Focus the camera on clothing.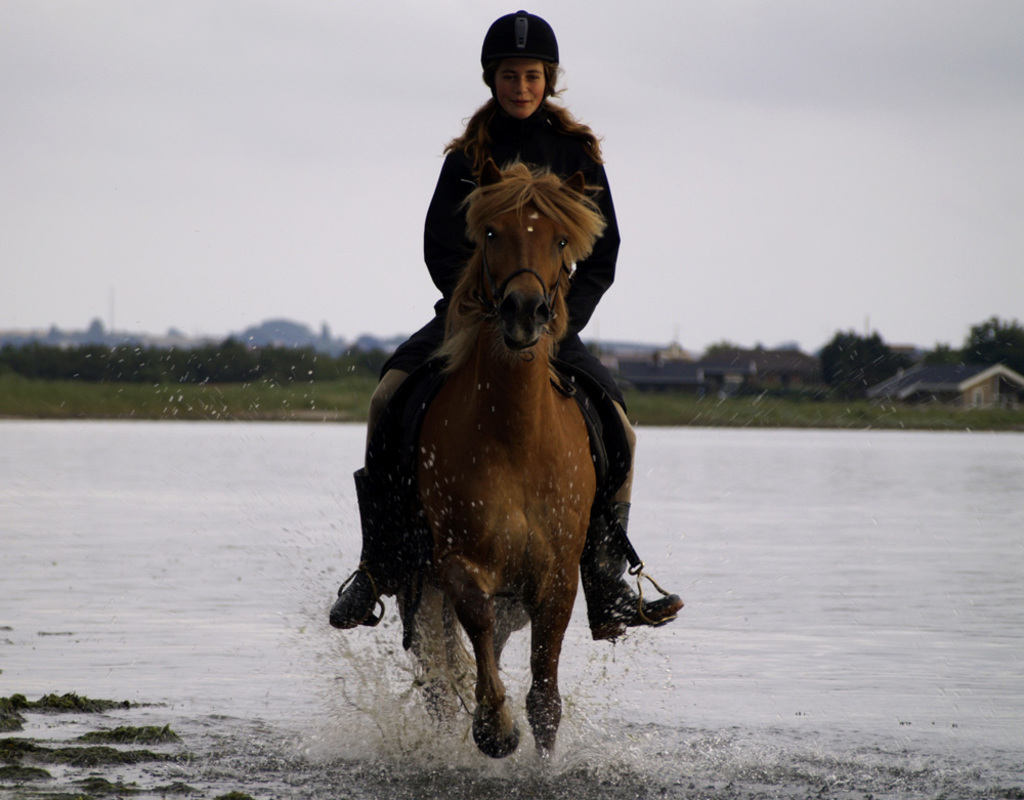
Focus region: locate(344, 75, 660, 597).
